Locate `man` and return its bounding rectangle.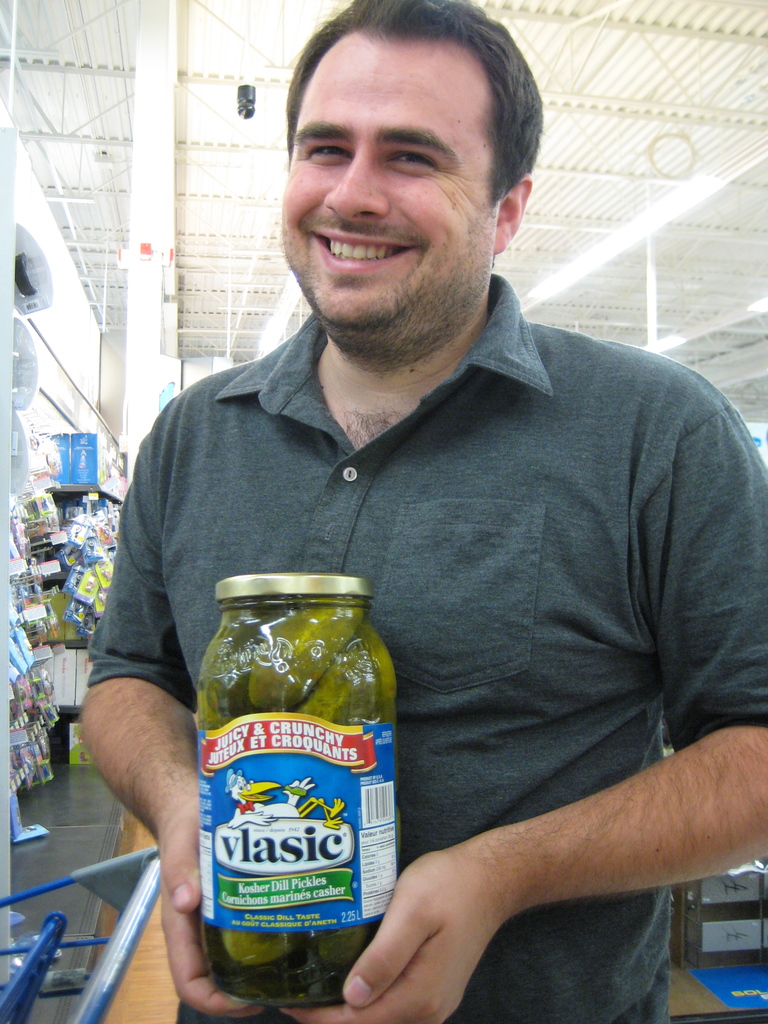
l=111, t=28, r=767, b=995.
